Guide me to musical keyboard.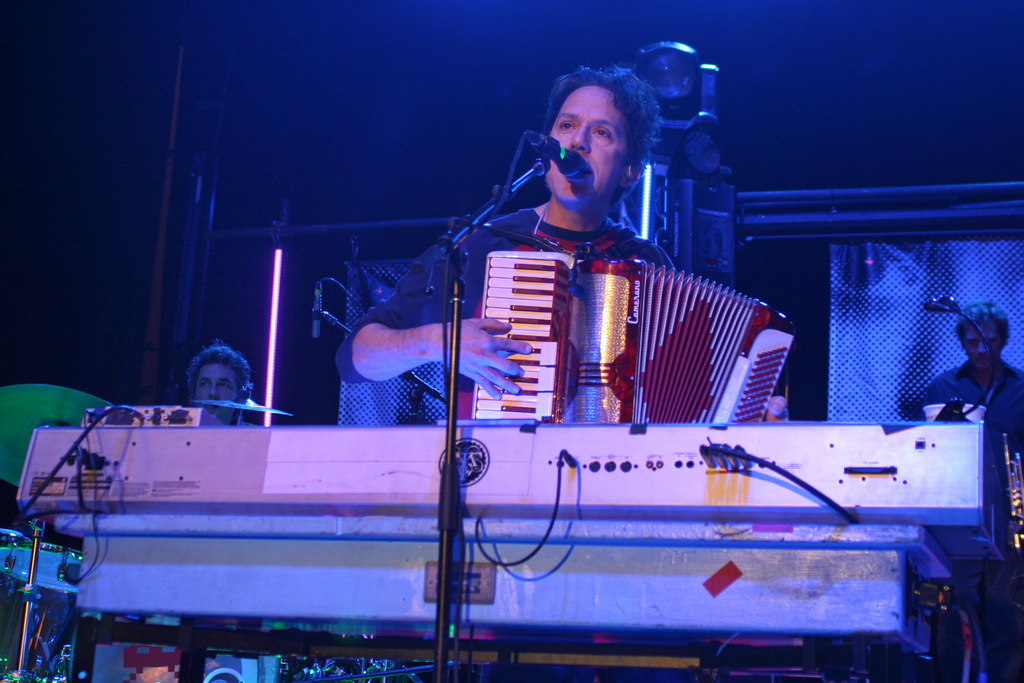
Guidance: <box>6,390,1017,540</box>.
